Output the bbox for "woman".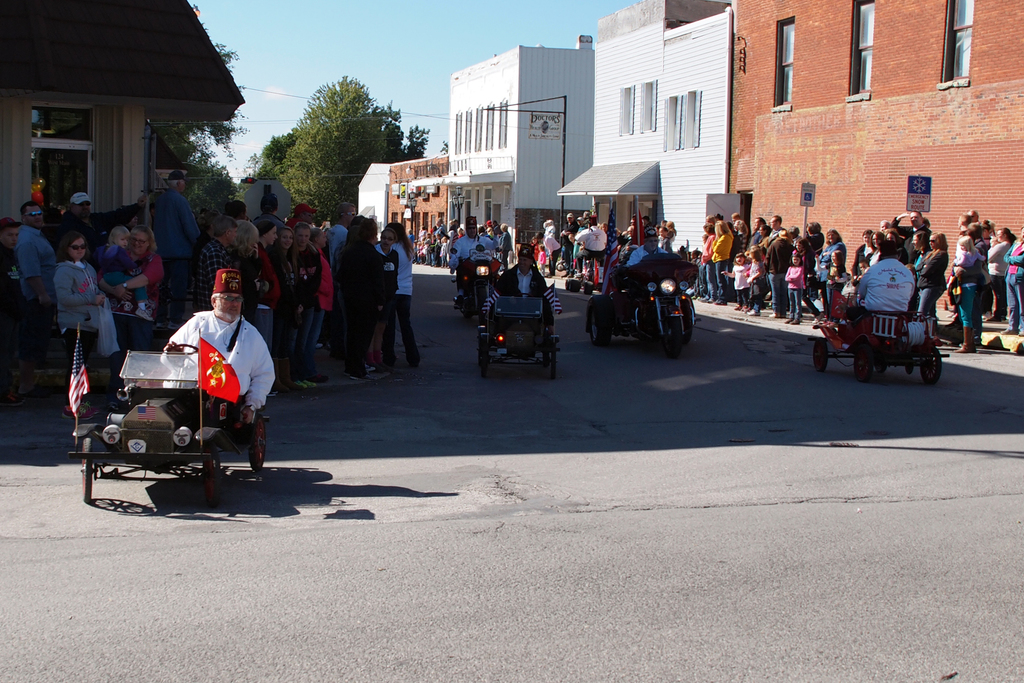
crop(232, 218, 266, 331).
